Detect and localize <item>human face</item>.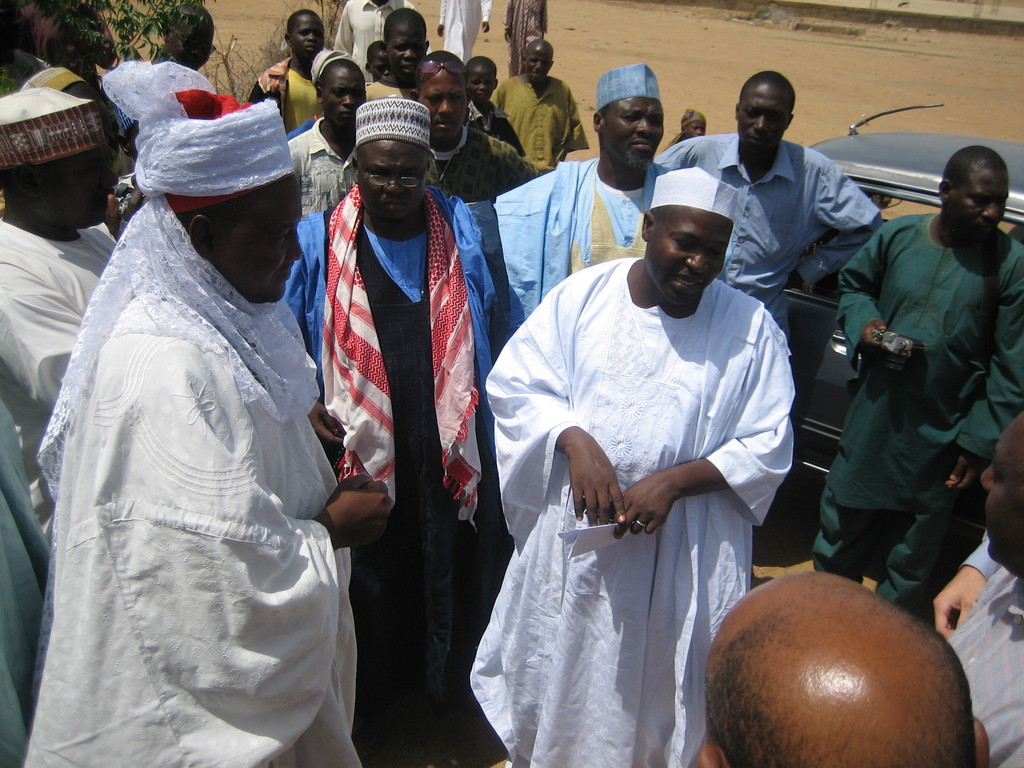
Localized at bbox=(384, 23, 417, 81).
